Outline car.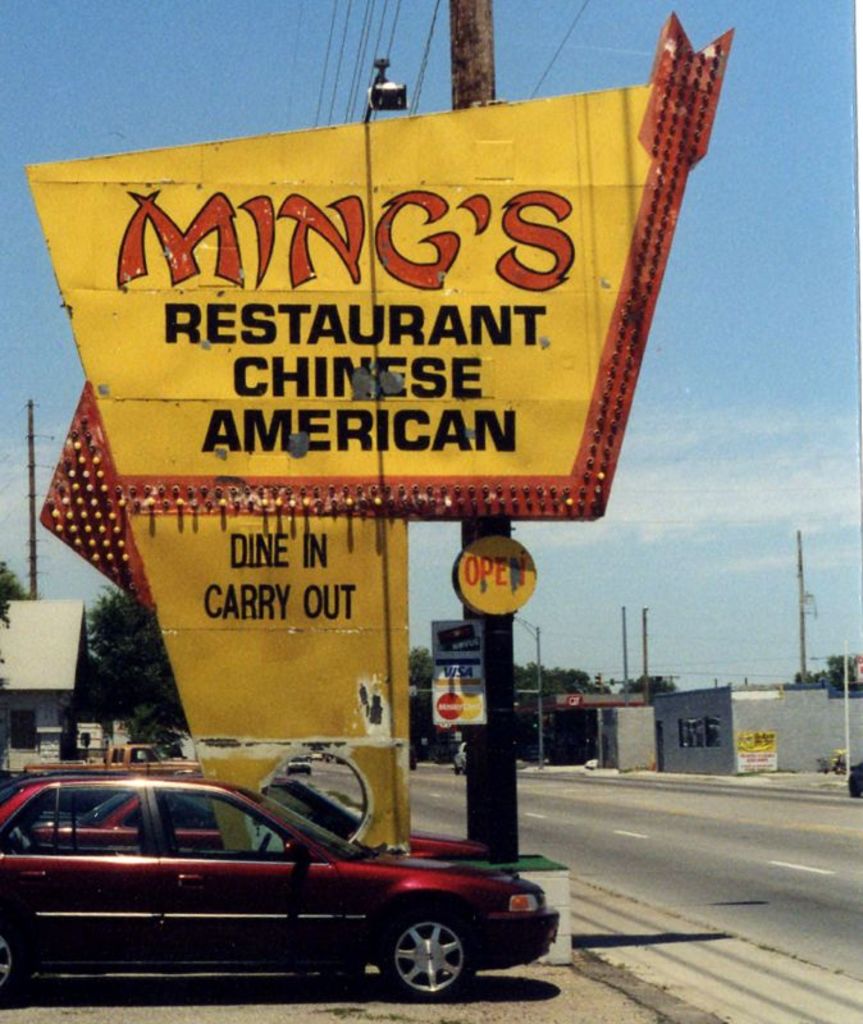
Outline: (0,773,557,1001).
